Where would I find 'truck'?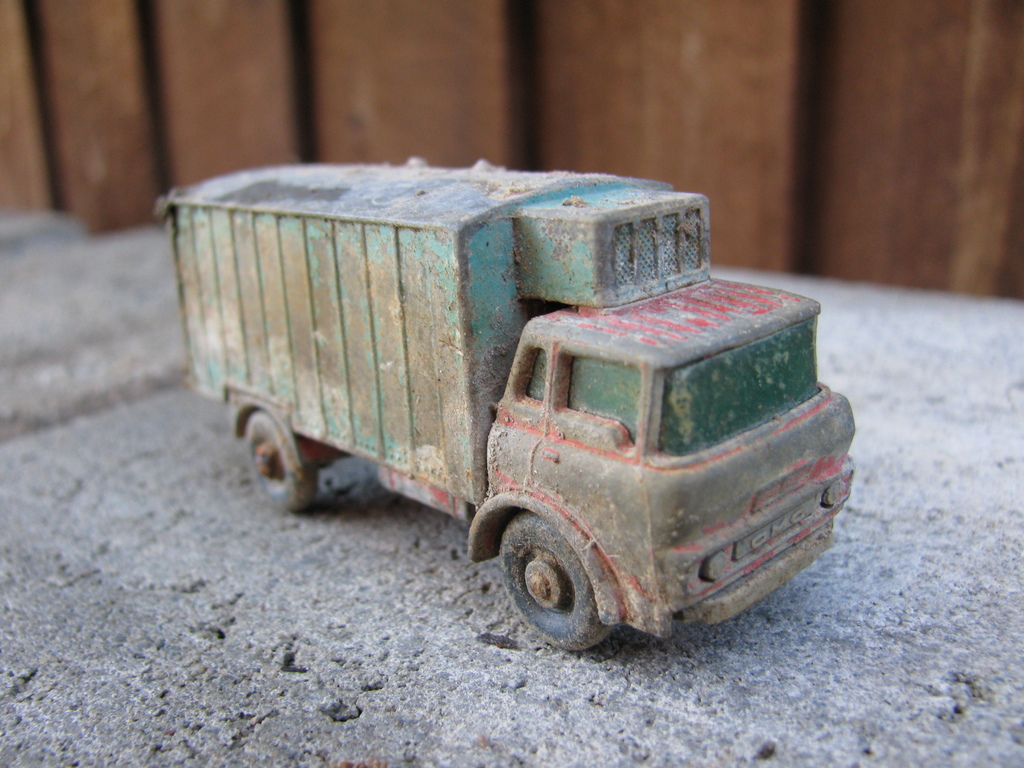
At 163,111,856,682.
